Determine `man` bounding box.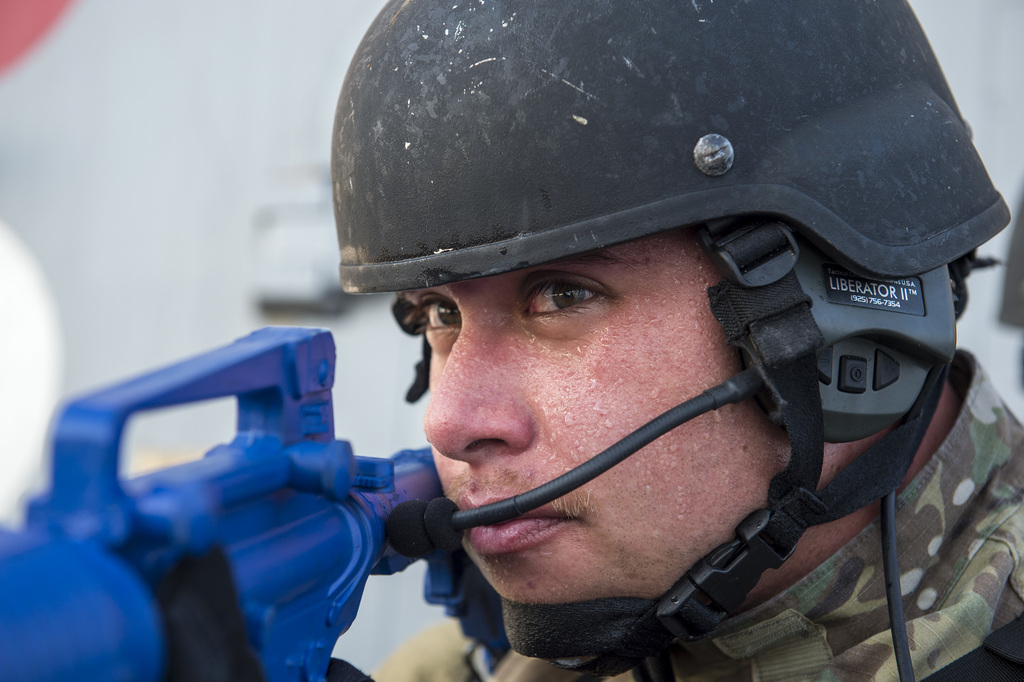
Determined: 337, 0, 1023, 681.
